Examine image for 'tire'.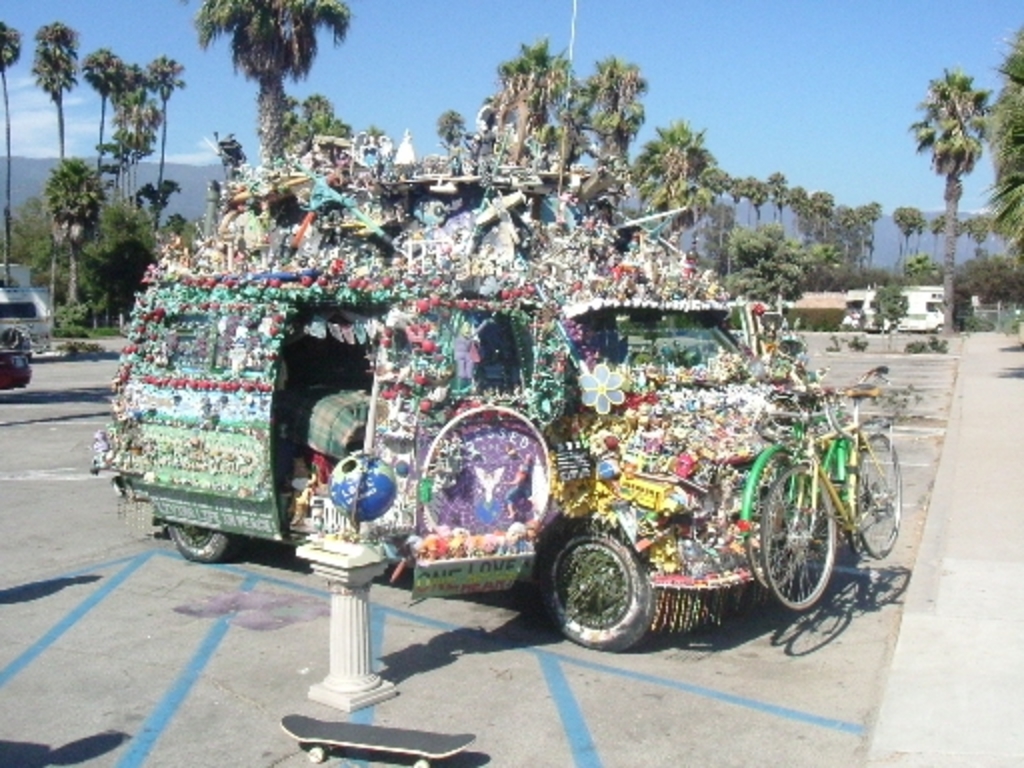
Examination result: bbox=(164, 524, 230, 560).
